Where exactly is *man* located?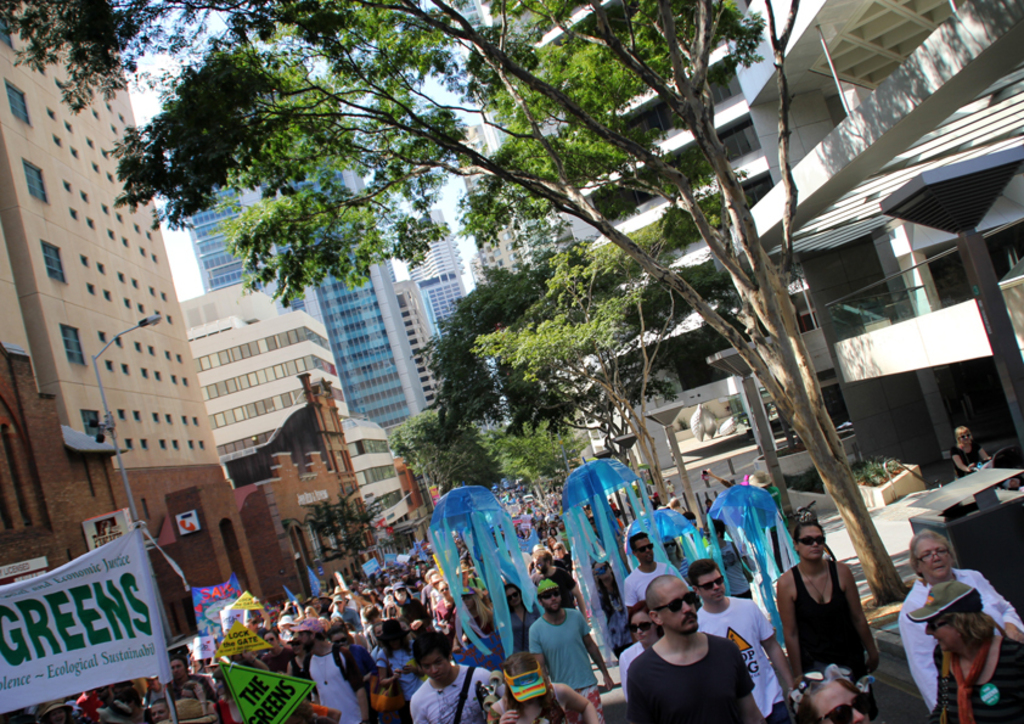
Its bounding box is 748:470:781:568.
